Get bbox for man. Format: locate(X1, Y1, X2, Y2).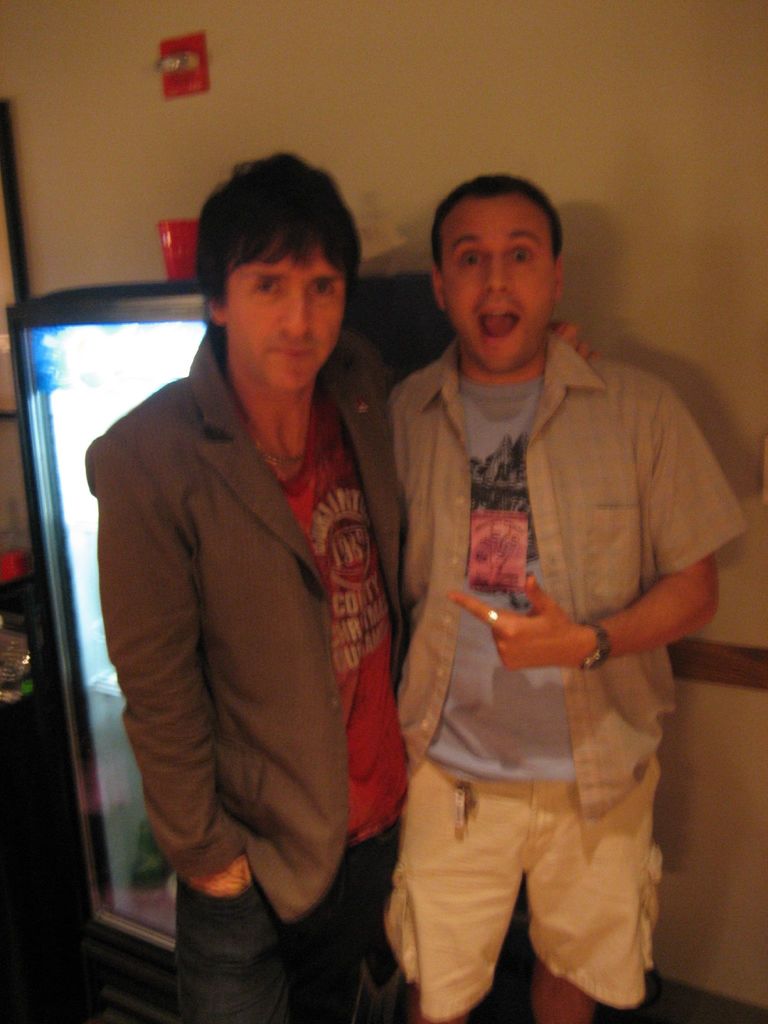
locate(77, 148, 596, 1023).
